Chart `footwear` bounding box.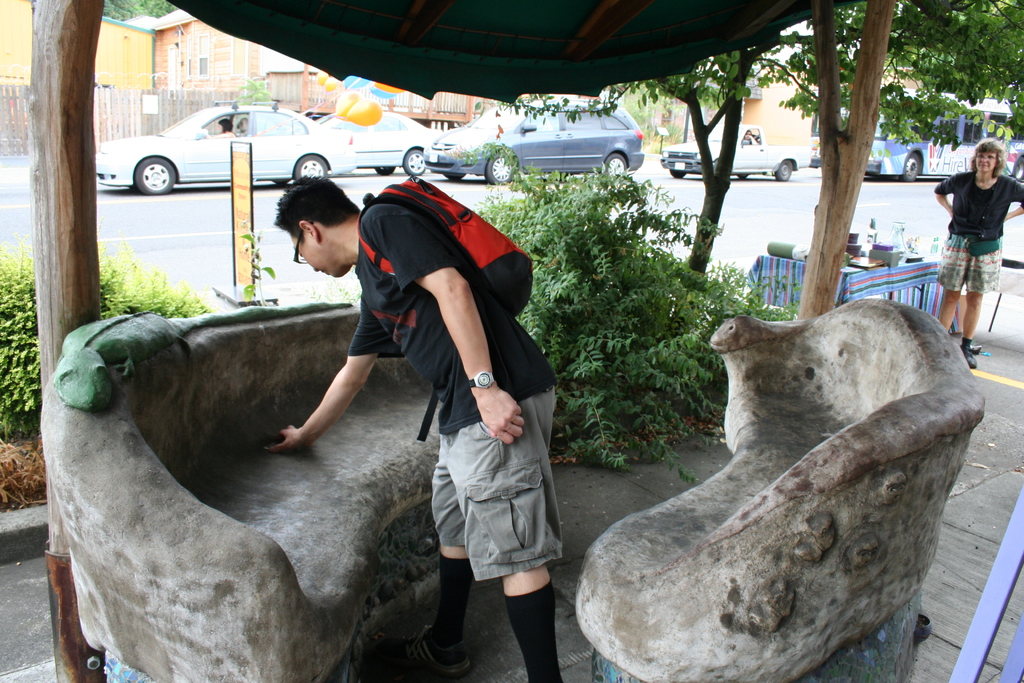
Charted: [360, 622, 472, 675].
